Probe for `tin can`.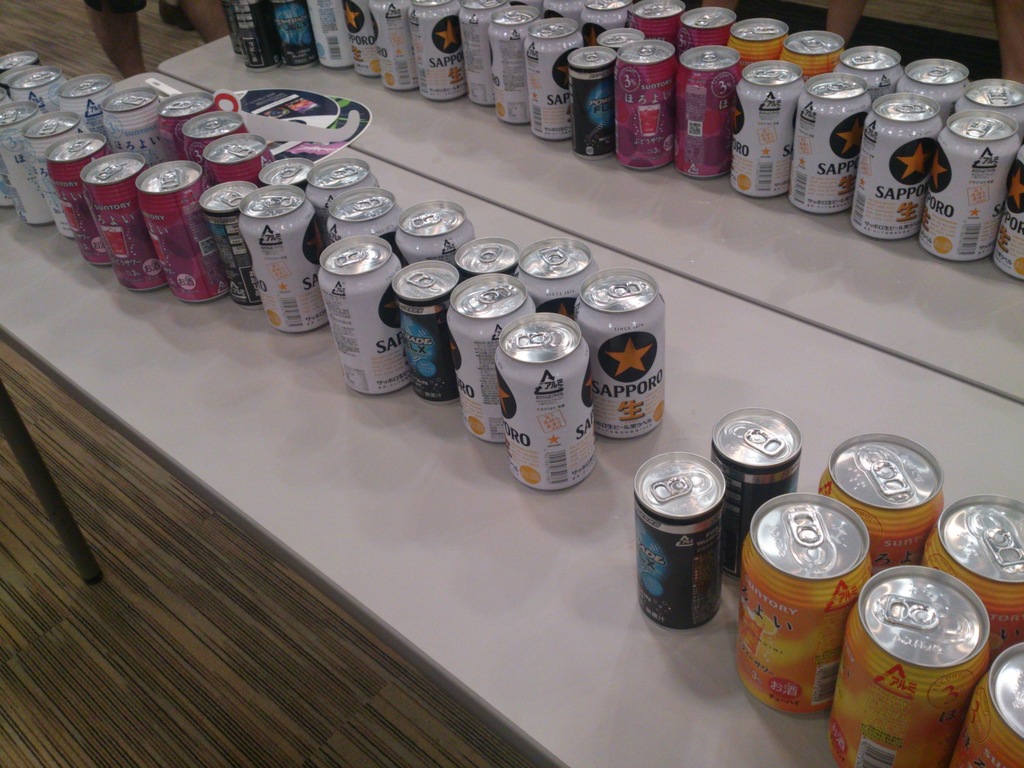
Probe result: locate(476, 297, 610, 487).
